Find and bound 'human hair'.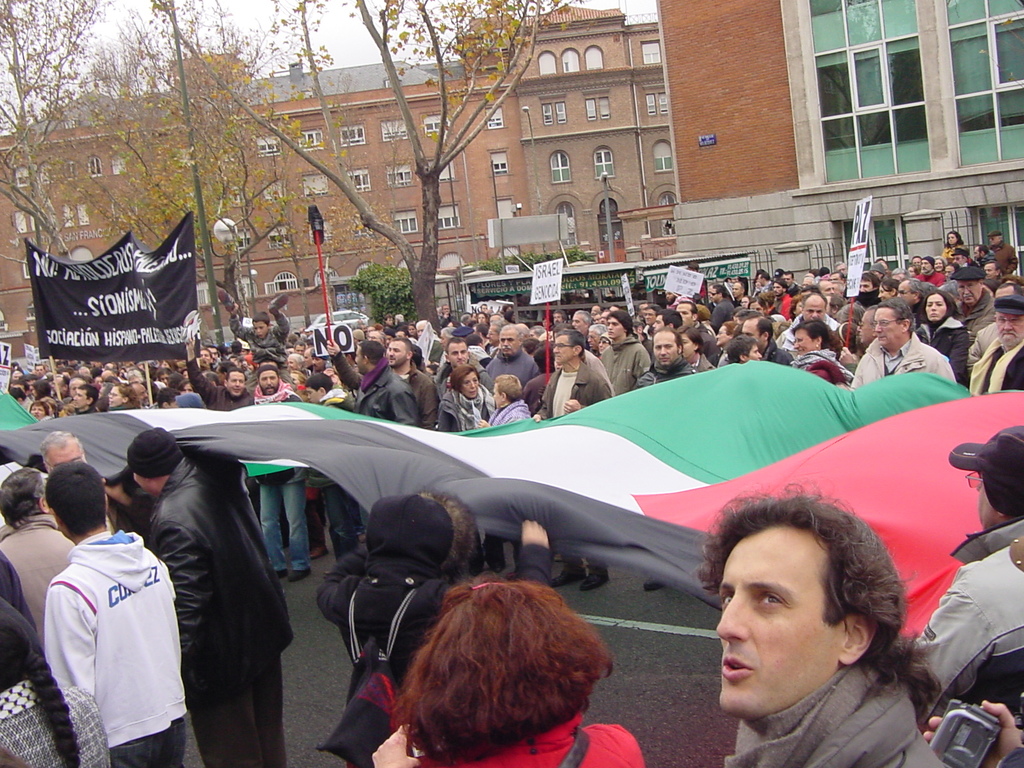
Bound: 225,367,246,384.
